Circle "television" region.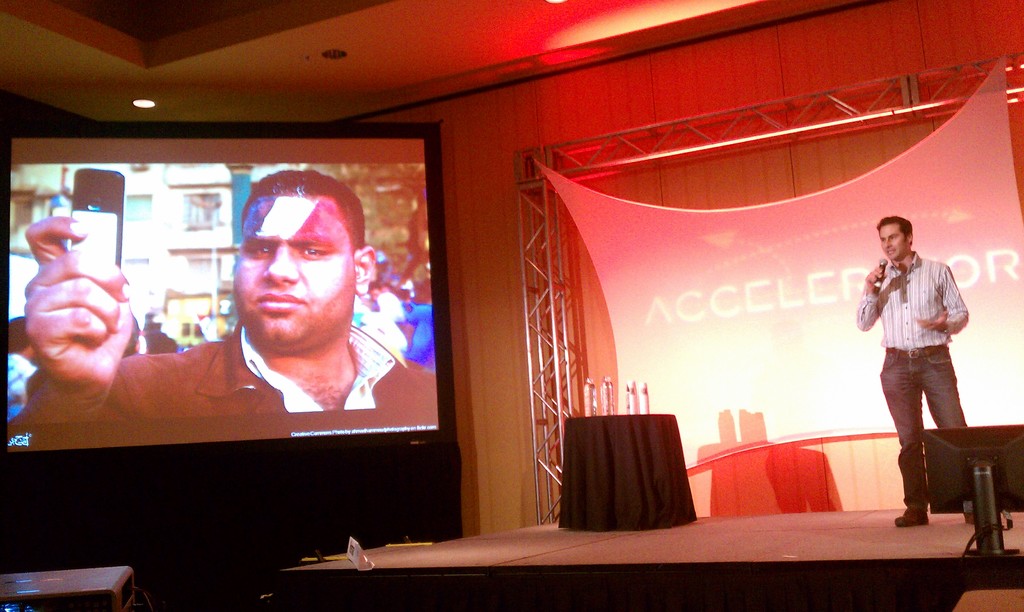
Region: Rect(0, 120, 459, 576).
